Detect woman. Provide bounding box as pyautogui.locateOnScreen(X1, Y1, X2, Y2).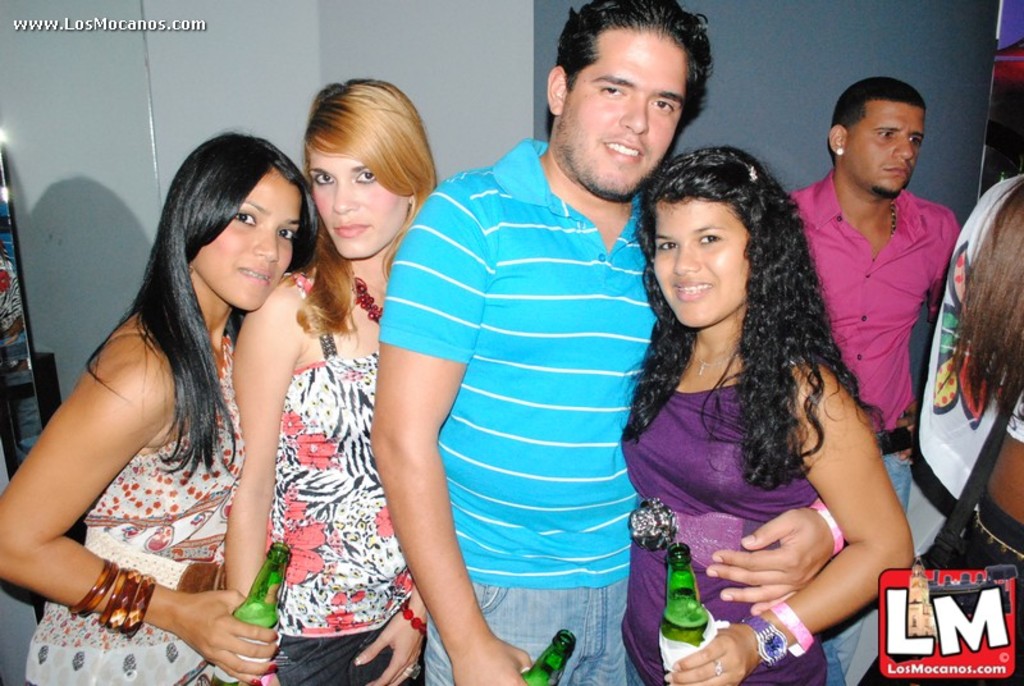
pyautogui.locateOnScreen(613, 133, 927, 685).
